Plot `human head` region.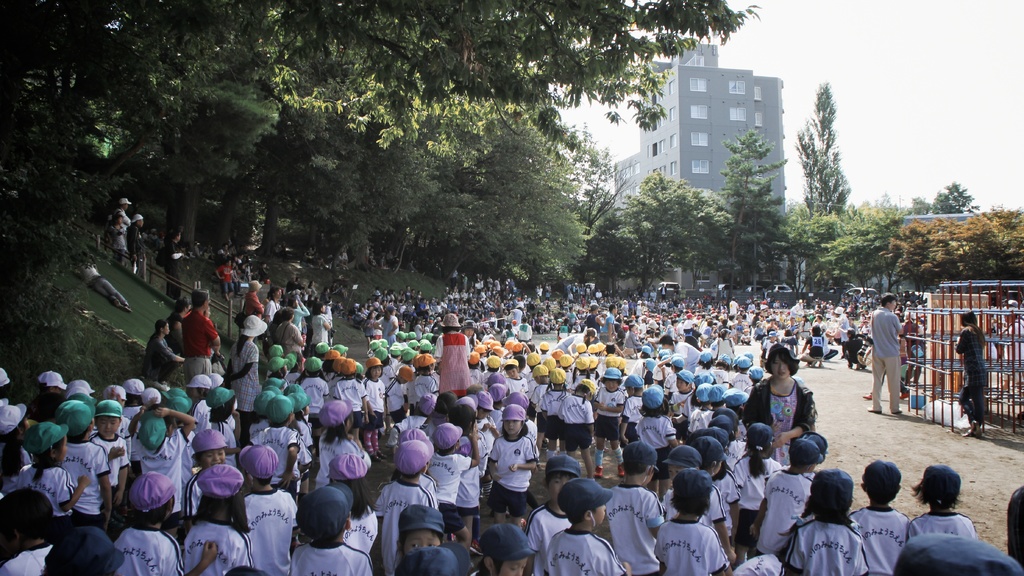
Plotted at 244:317:261:336.
